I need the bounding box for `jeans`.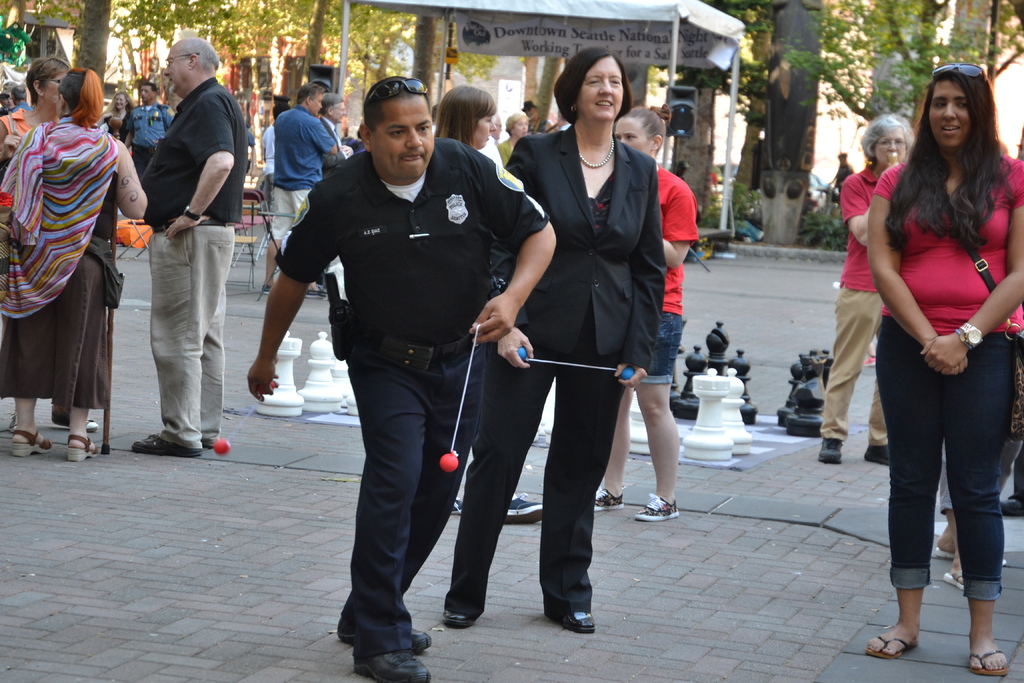
Here it is: 884,317,1022,602.
